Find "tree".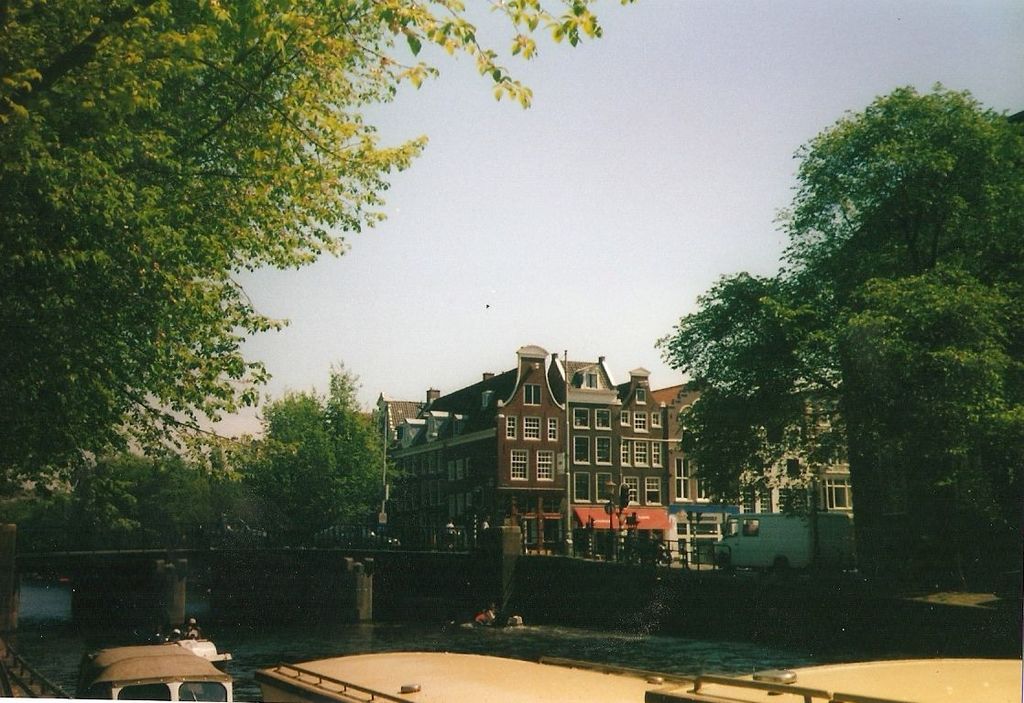
BBox(233, 387, 437, 536).
